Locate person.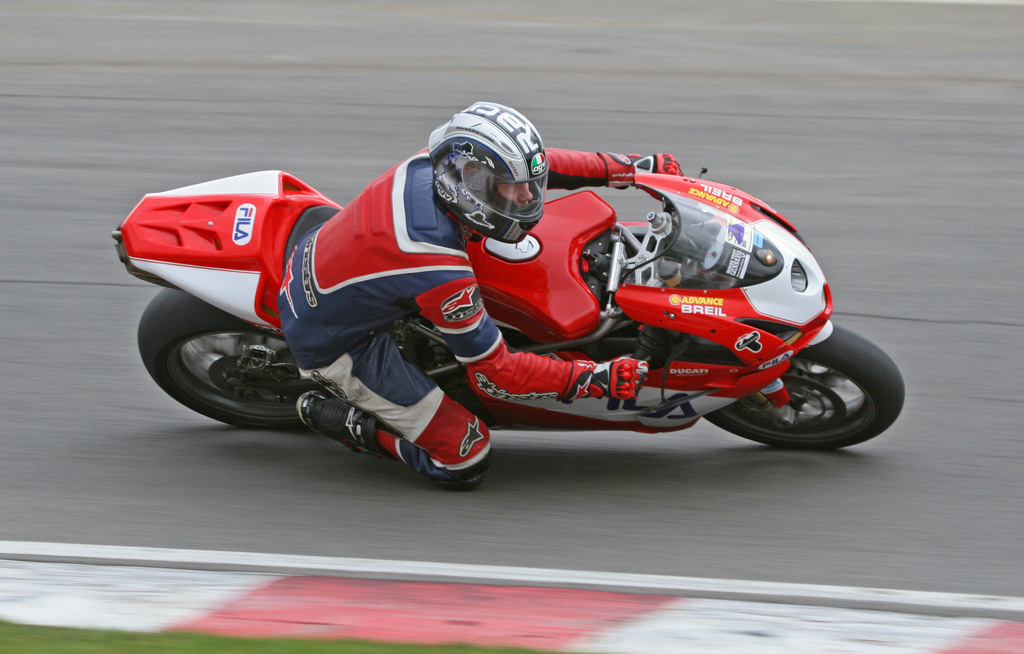
Bounding box: {"x1": 276, "y1": 99, "x2": 682, "y2": 488}.
